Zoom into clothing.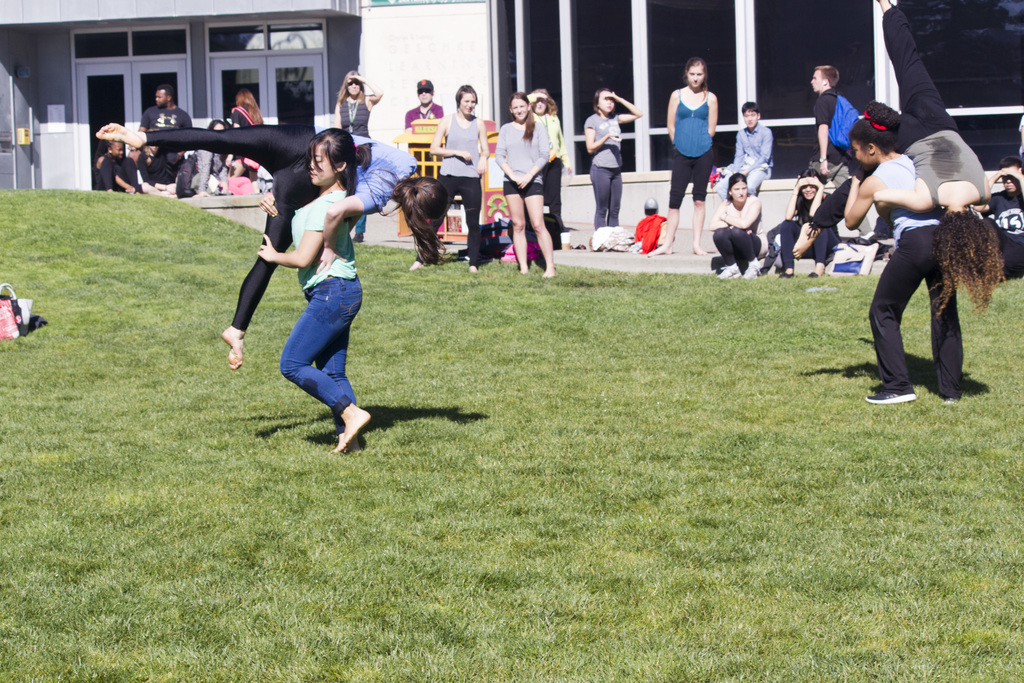
Zoom target: <box>666,88,717,209</box>.
